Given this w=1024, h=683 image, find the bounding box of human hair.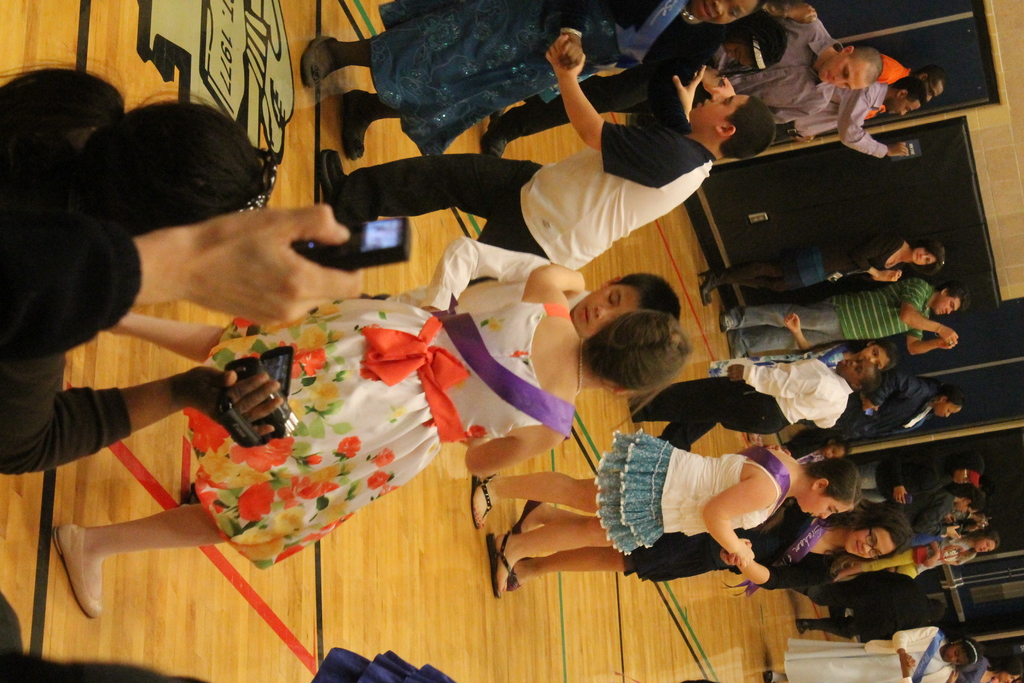
(605,268,681,321).
